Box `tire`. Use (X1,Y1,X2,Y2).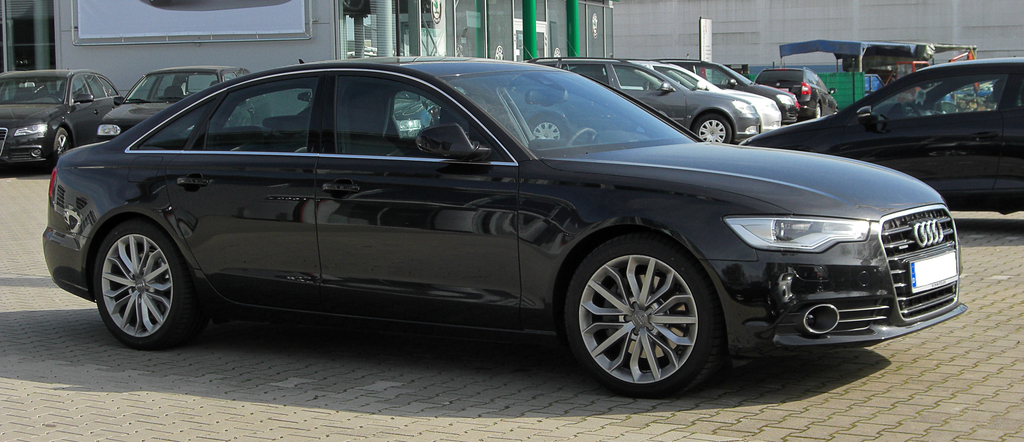
(571,244,716,402).
